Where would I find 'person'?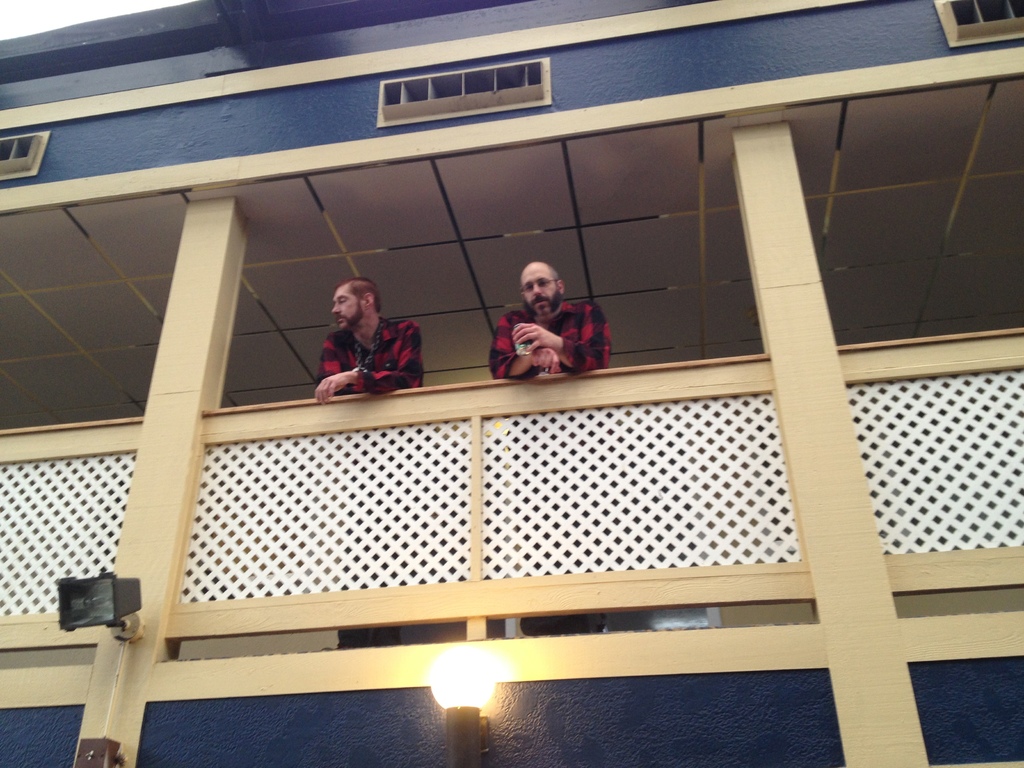
At <region>488, 260, 614, 637</region>.
